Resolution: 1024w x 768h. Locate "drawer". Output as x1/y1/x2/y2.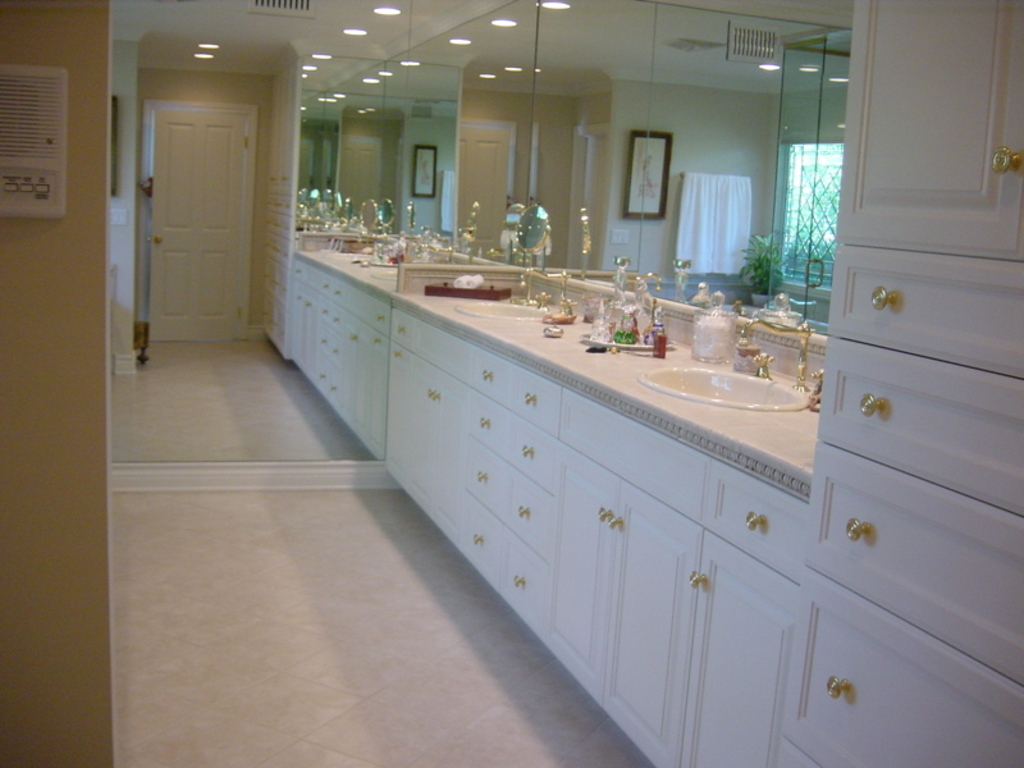
500/529/550/632.
